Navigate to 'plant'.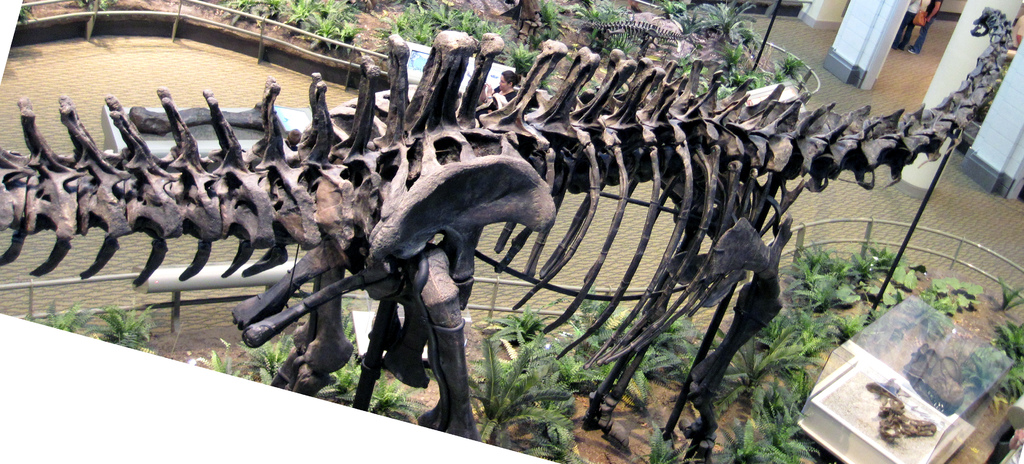
Navigation target: (212,0,262,22).
